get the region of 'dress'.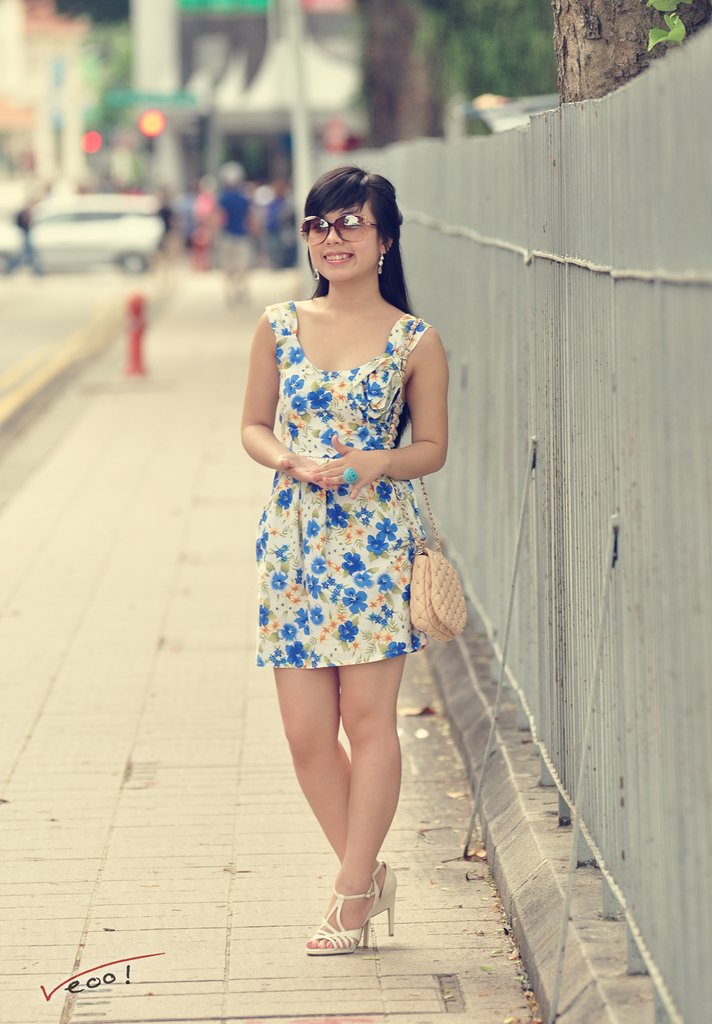
{"x1": 250, "y1": 300, "x2": 432, "y2": 668}.
